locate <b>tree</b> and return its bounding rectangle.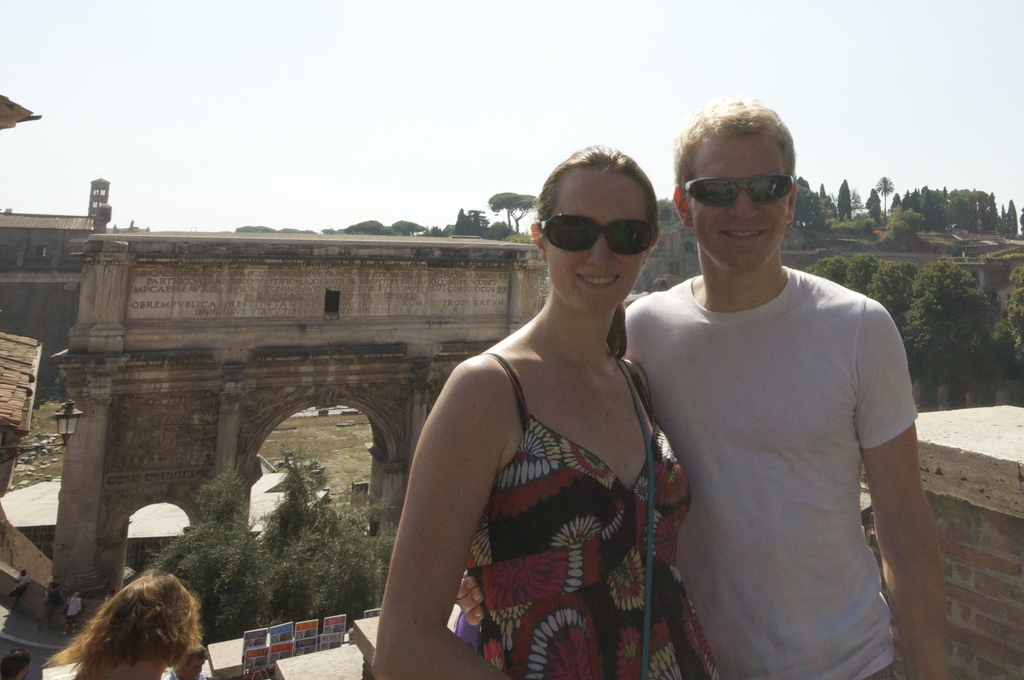
[x1=454, y1=206, x2=493, y2=238].
